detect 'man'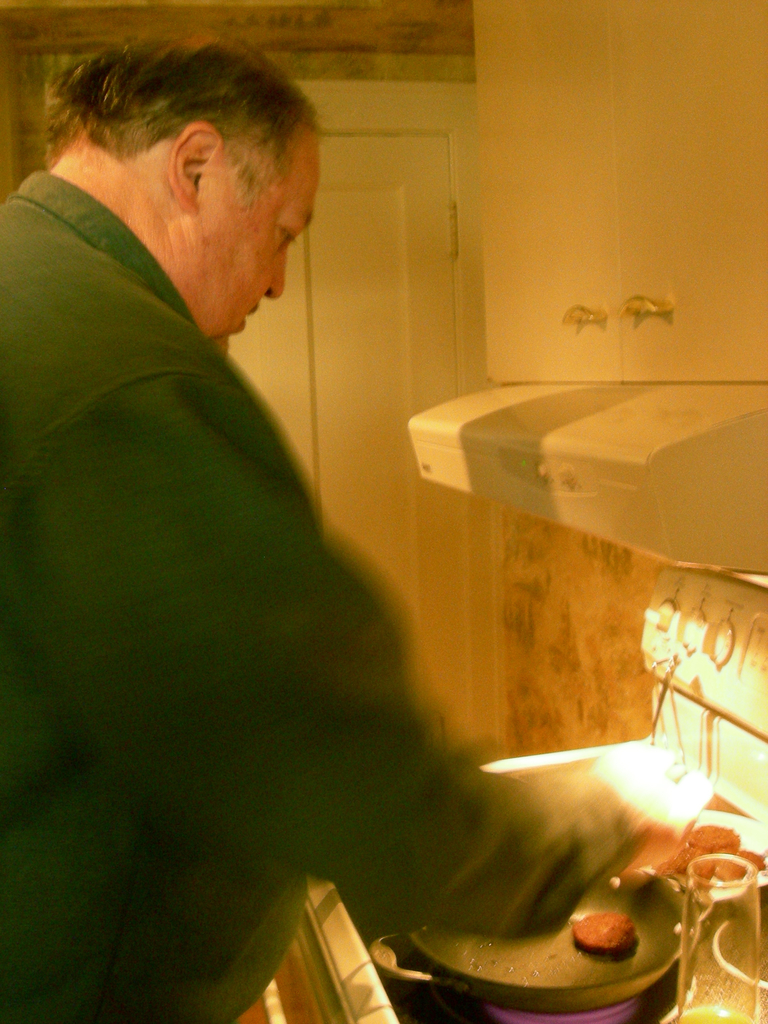
{"left": 58, "top": 33, "right": 560, "bottom": 1005}
